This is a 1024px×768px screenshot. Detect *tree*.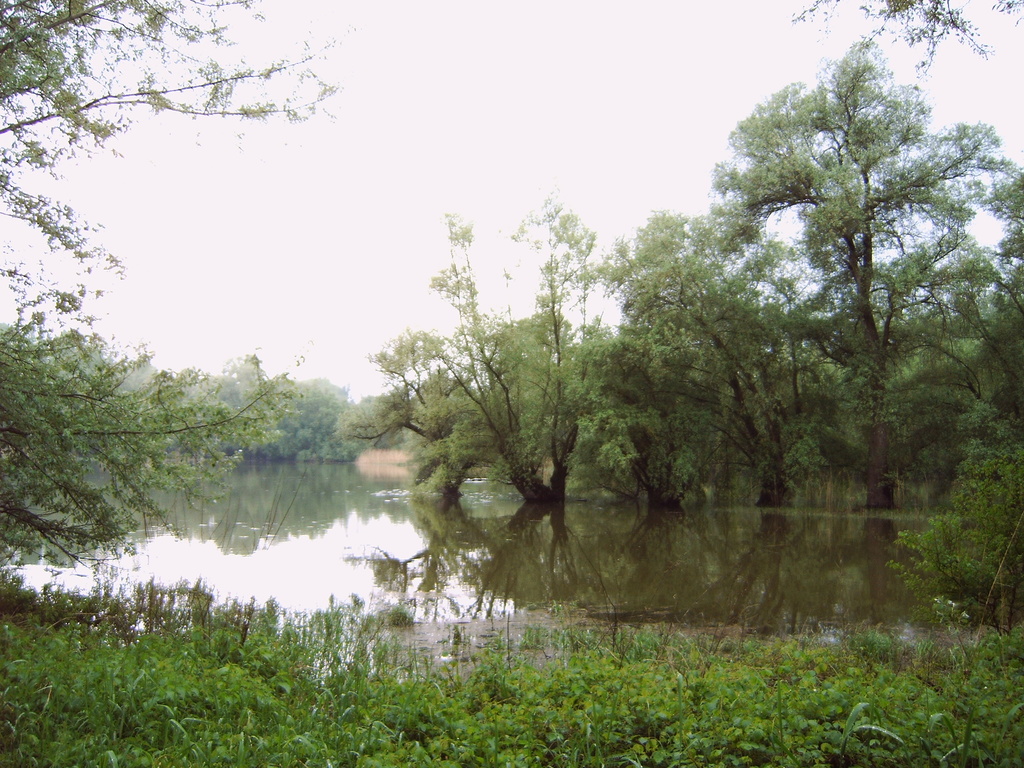
[0,0,350,569].
